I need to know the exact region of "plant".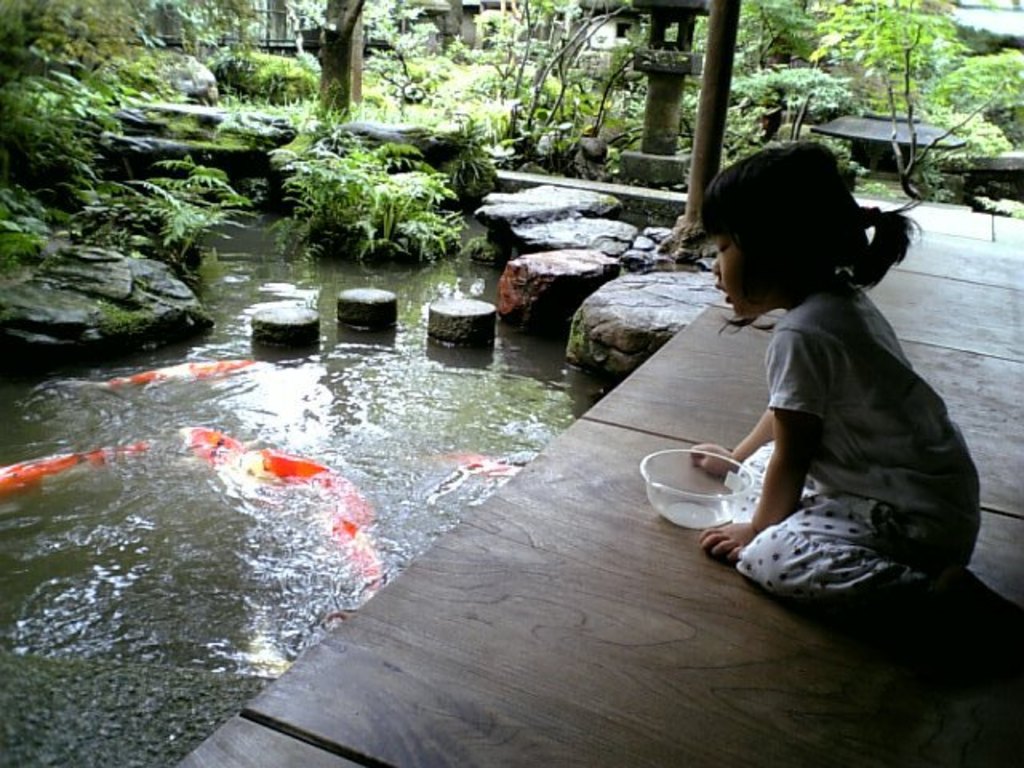
Region: {"x1": 891, "y1": 106, "x2": 1010, "y2": 205}.
